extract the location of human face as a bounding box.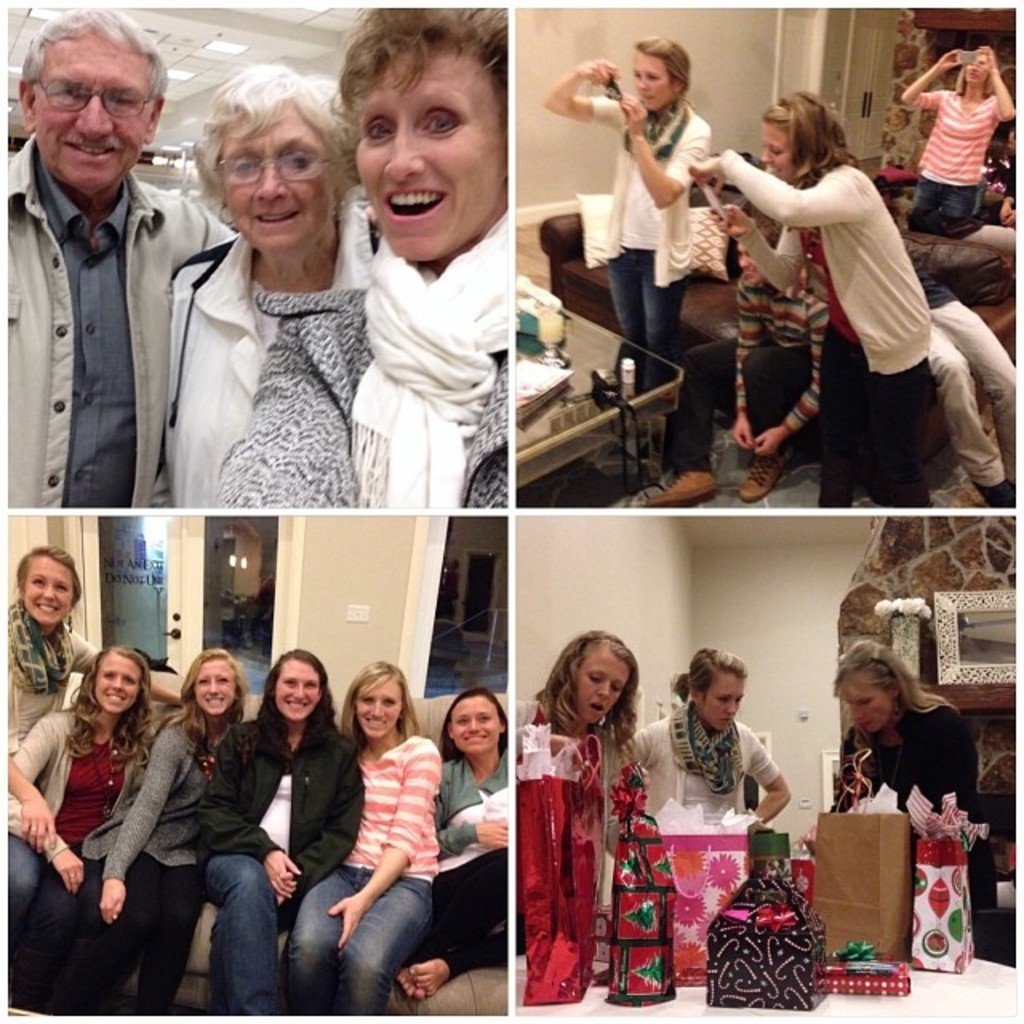
[left=19, top=552, right=83, bottom=630].
